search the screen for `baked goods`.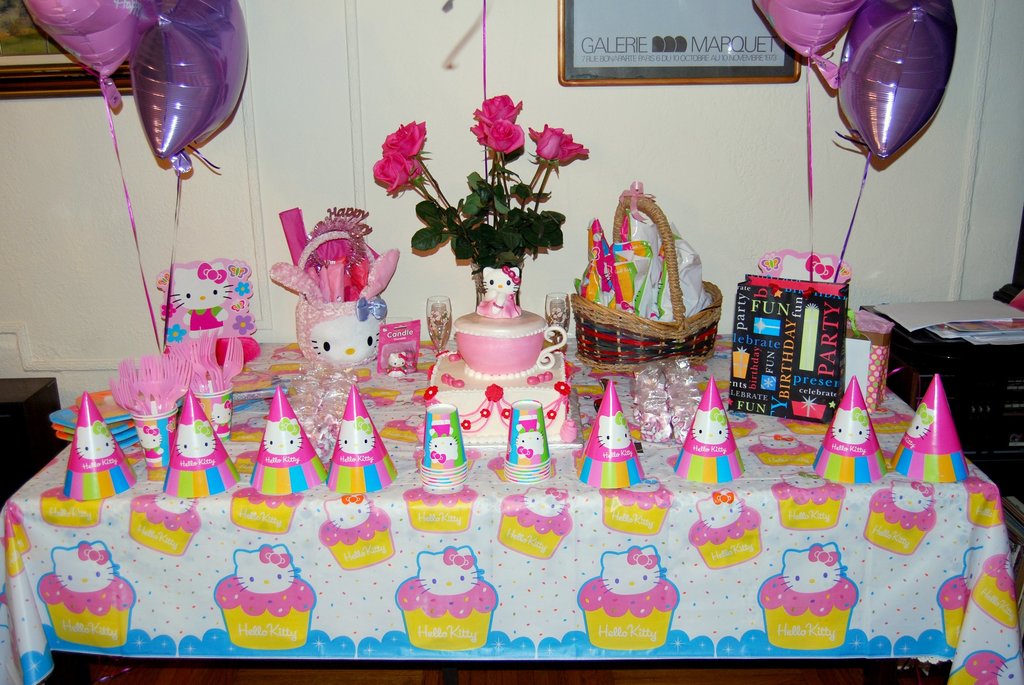
Found at <bbox>128, 499, 202, 556</bbox>.
